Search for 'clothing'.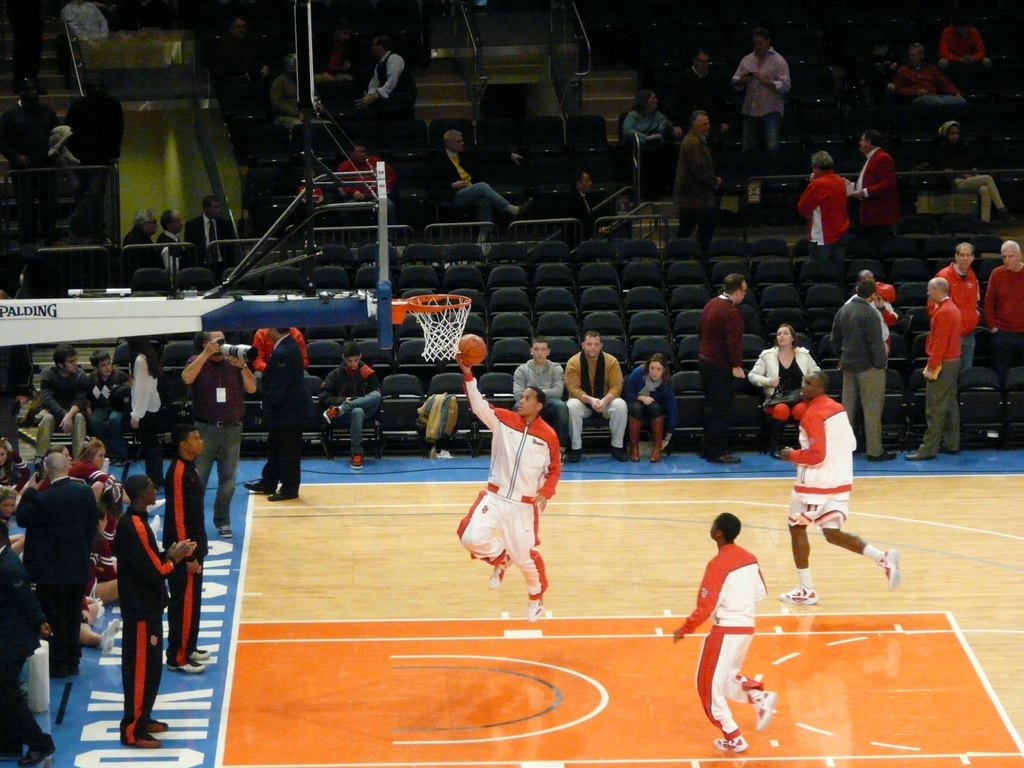
Found at select_region(259, 324, 310, 495).
